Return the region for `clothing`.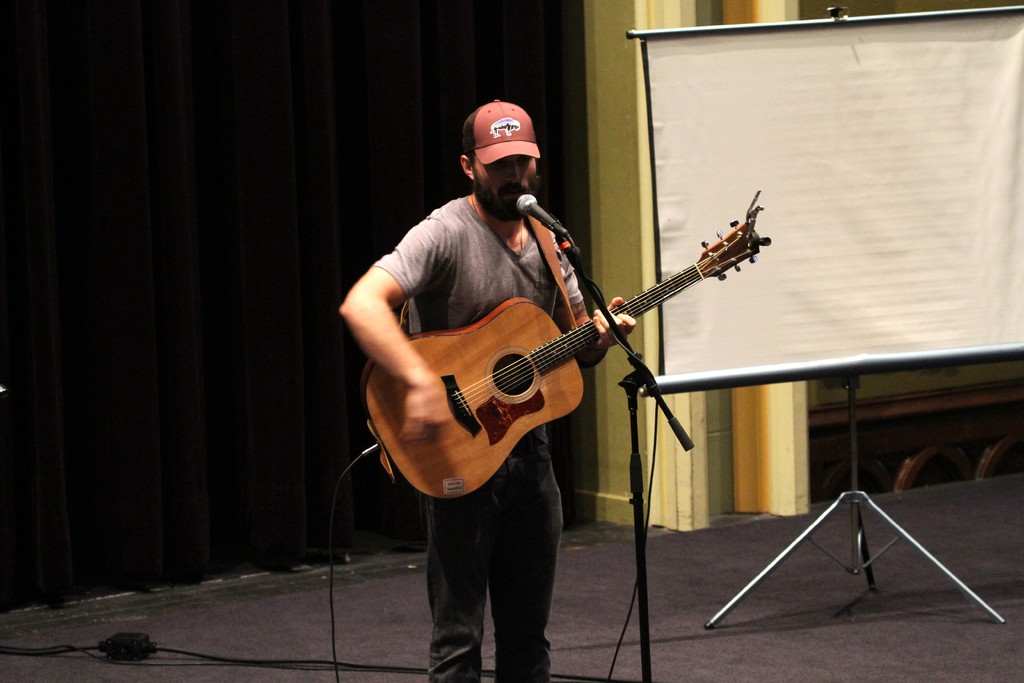
371, 198, 584, 682.
